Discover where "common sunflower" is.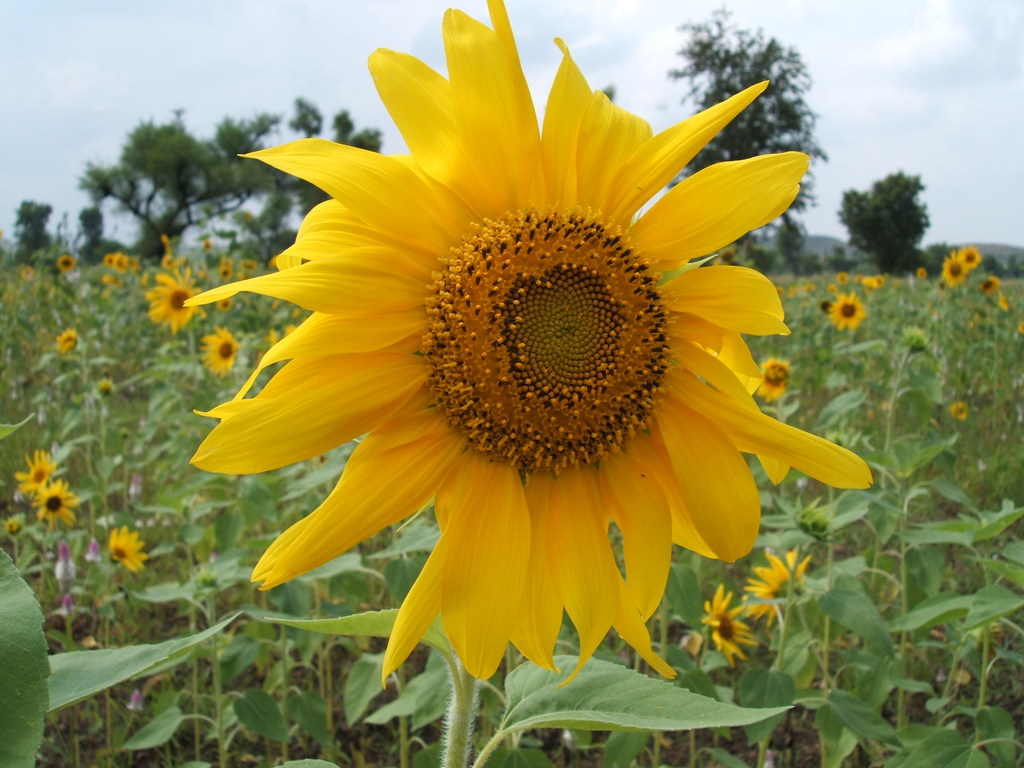
Discovered at <bbox>109, 525, 156, 576</bbox>.
